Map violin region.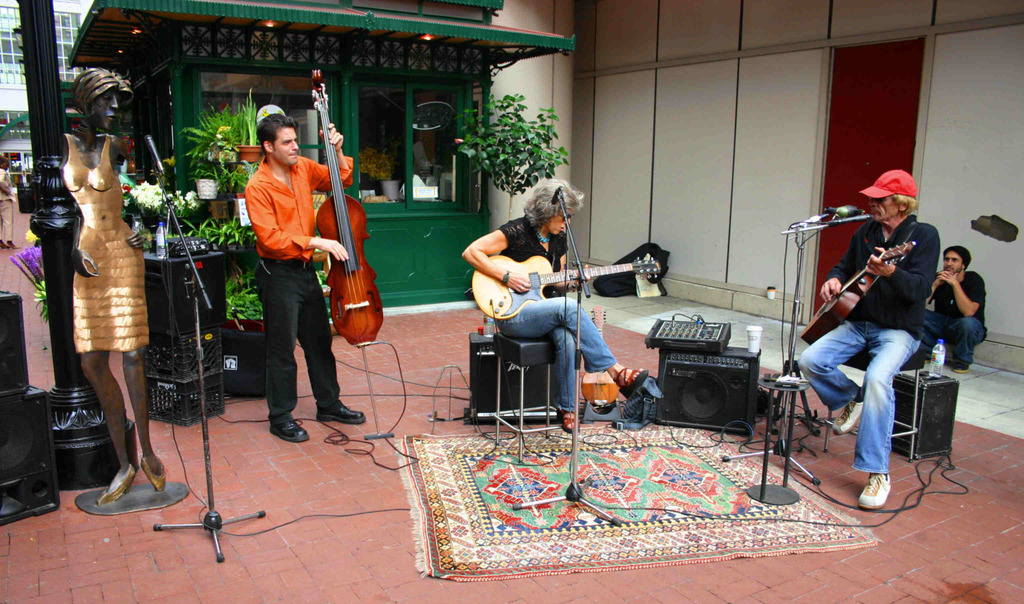
Mapped to [306, 136, 382, 347].
